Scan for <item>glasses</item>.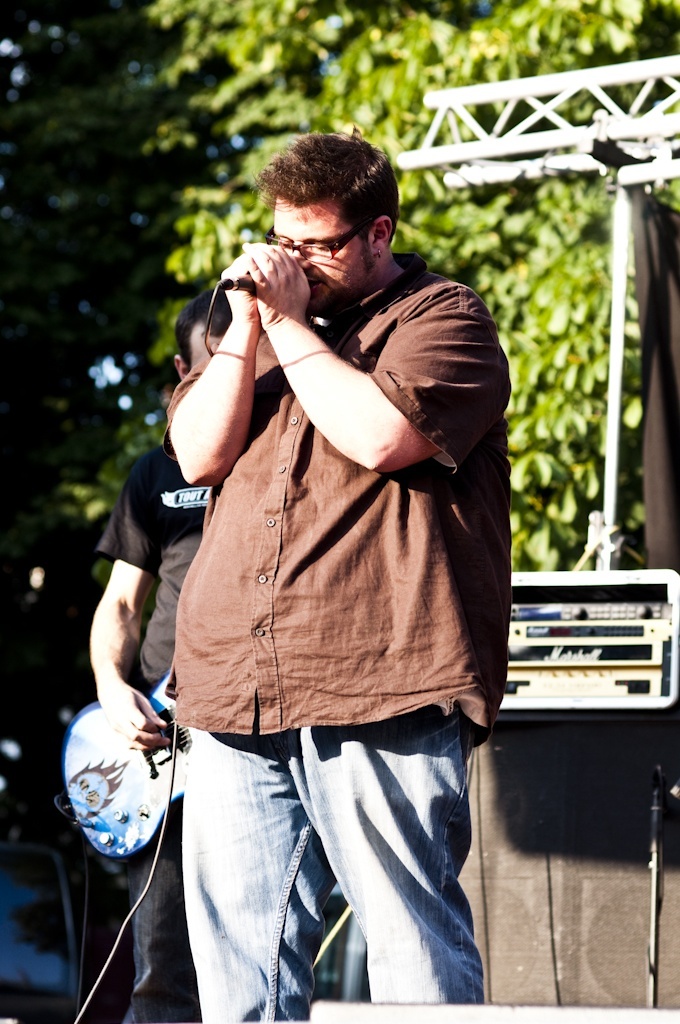
Scan result: box(261, 224, 369, 266).
